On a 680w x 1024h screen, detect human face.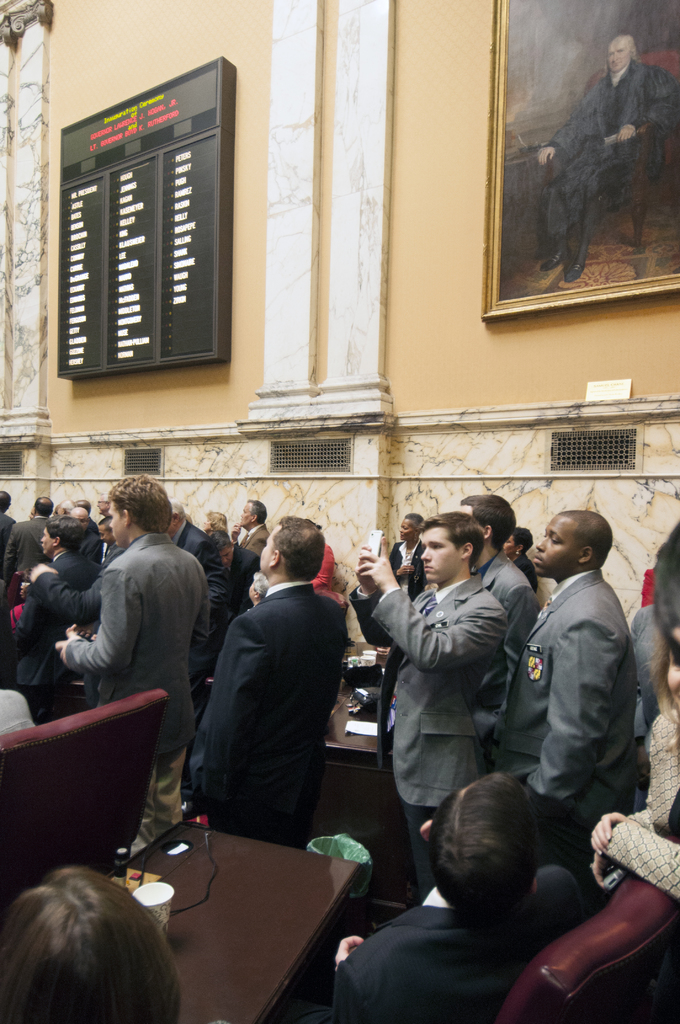
90 491 107 515.
